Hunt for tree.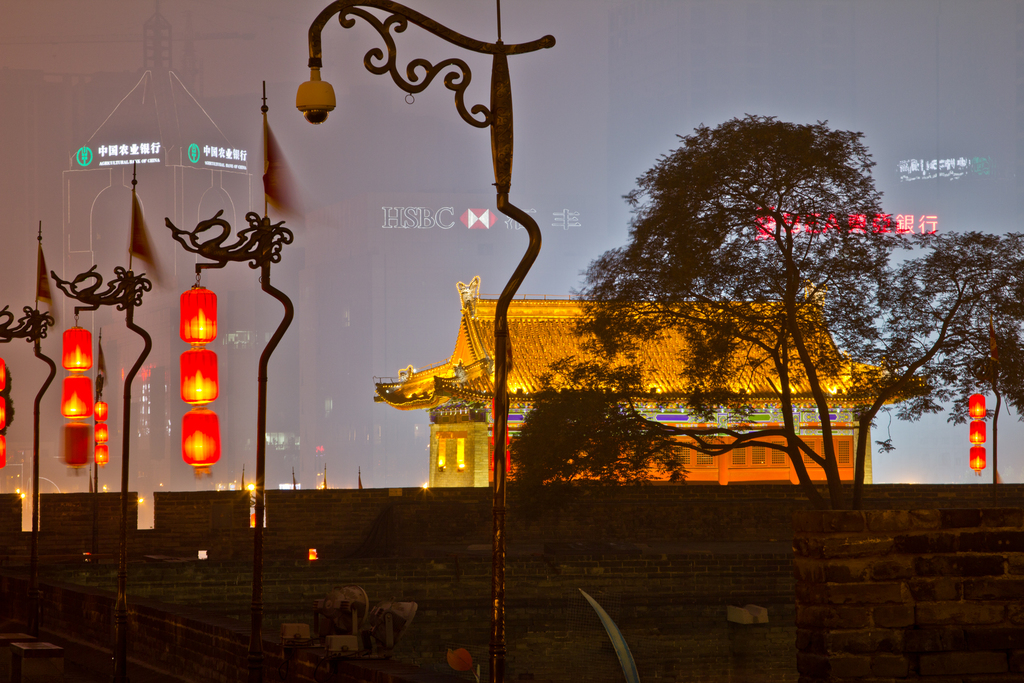
Hunted down at (x1=892, y1=236, x2=1023, y2=491).
